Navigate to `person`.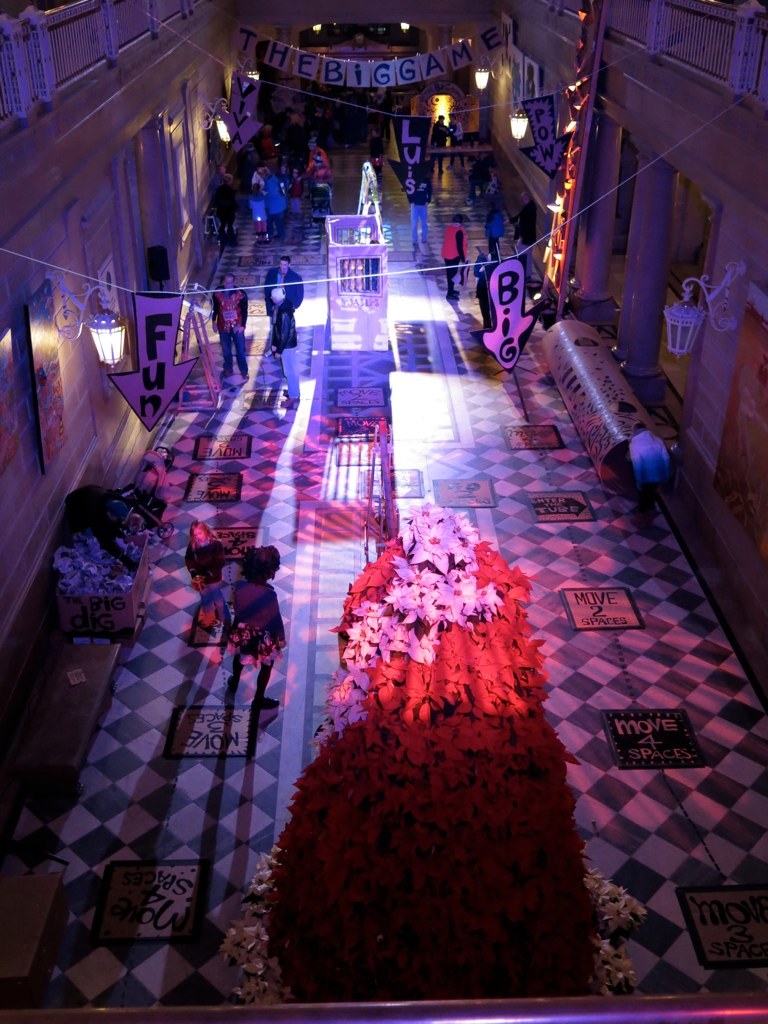
Navigation target: select_region(263, 260, 306, 313).
